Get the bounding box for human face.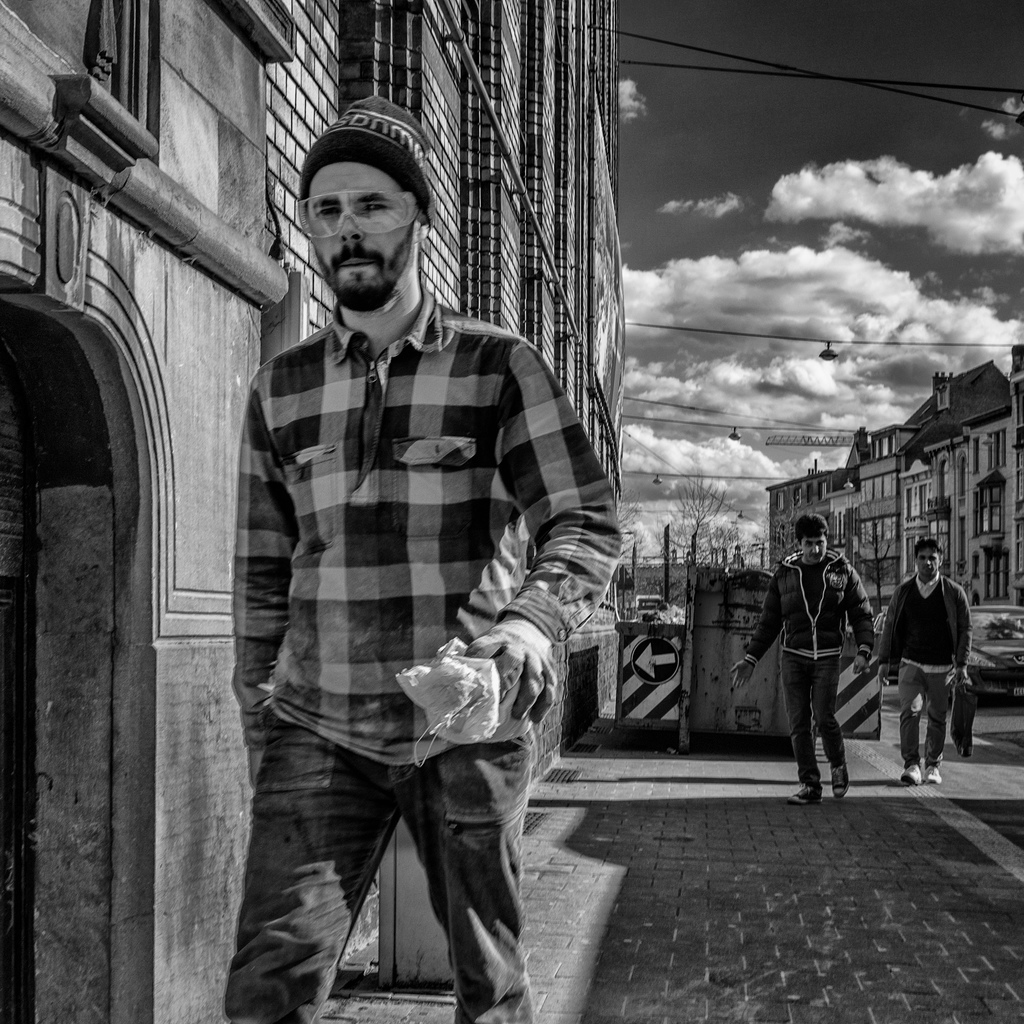
bbox=(799, 538, 826, 564).
